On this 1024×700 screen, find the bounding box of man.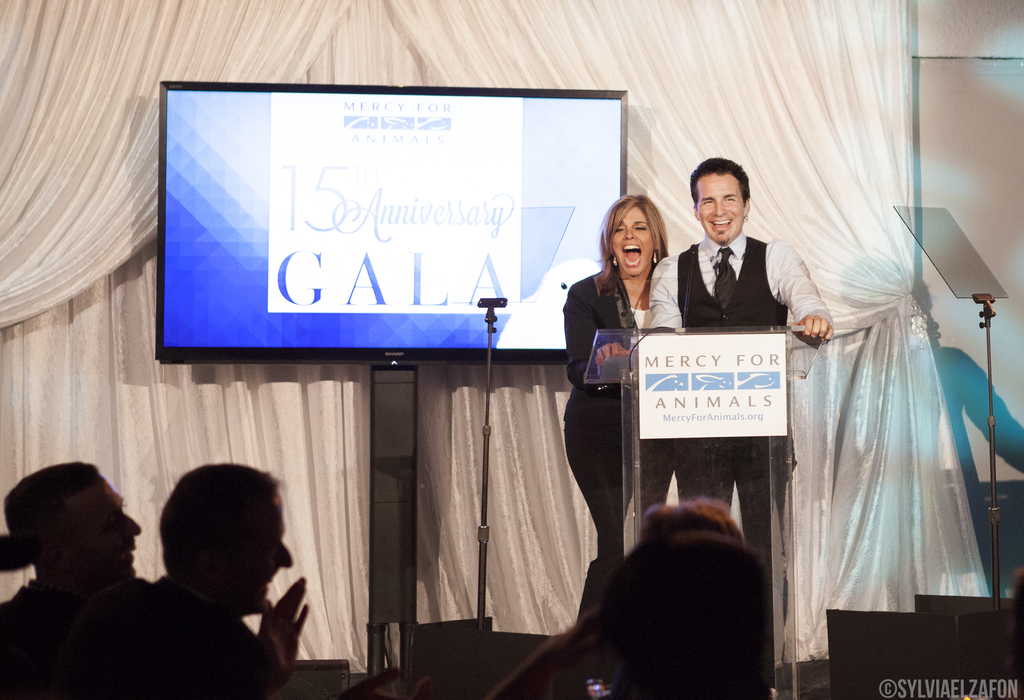
Bounding box: (left=604, top=537, right=778, bottom=699).
